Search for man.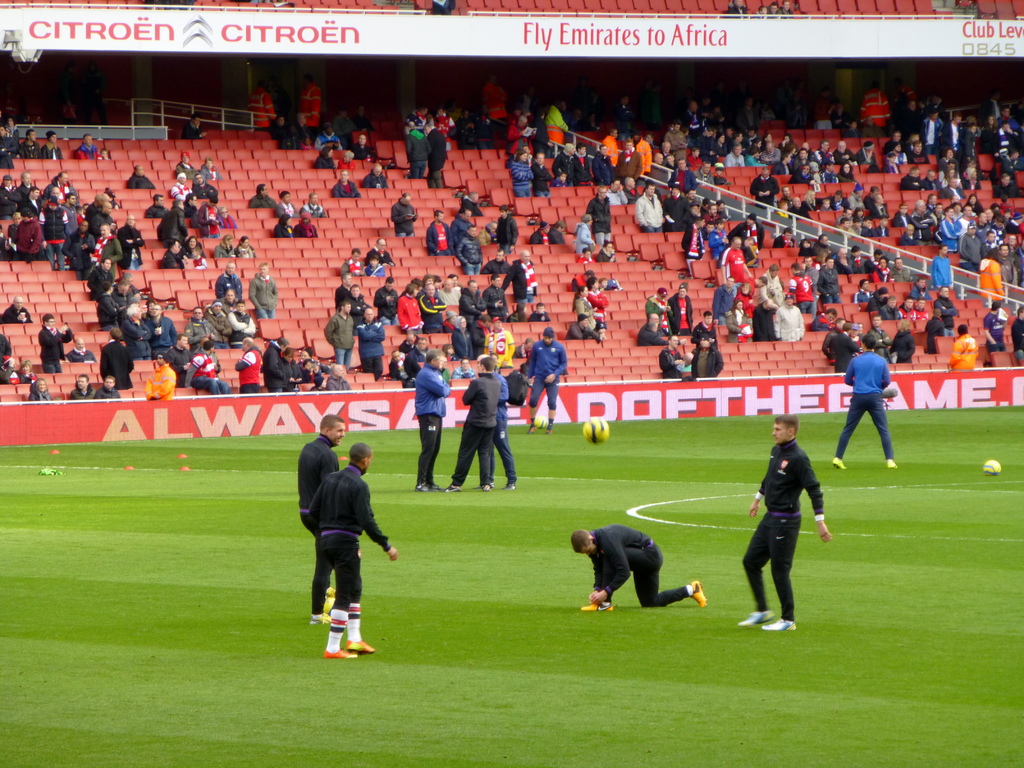
Found at <region>122, 166, 157, 182</region>.
